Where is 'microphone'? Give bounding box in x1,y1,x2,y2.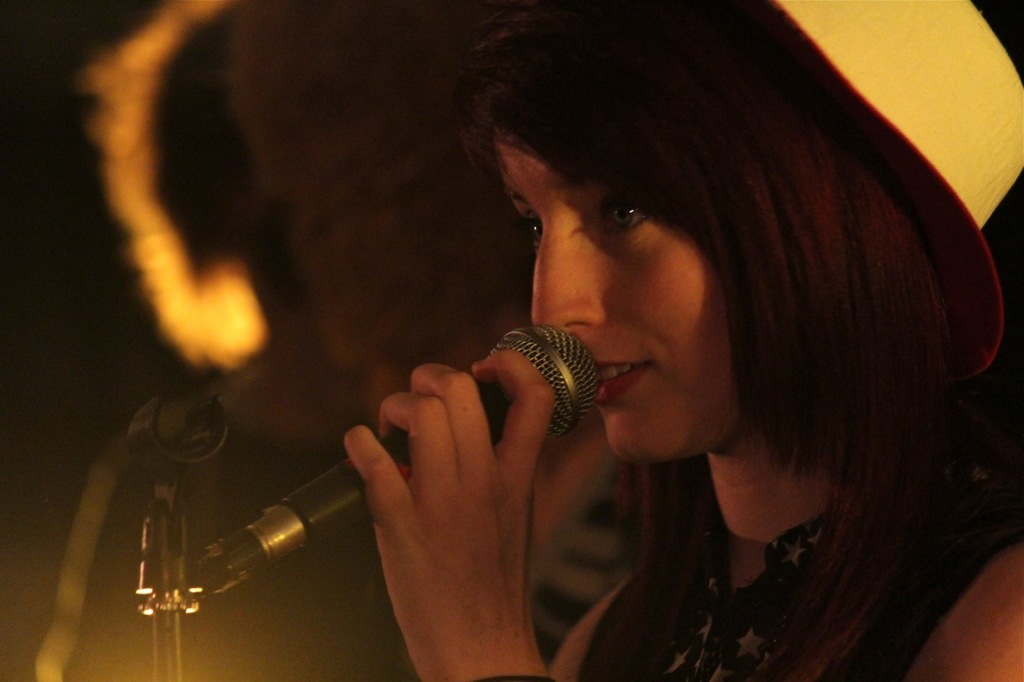
454,322,622,446.
